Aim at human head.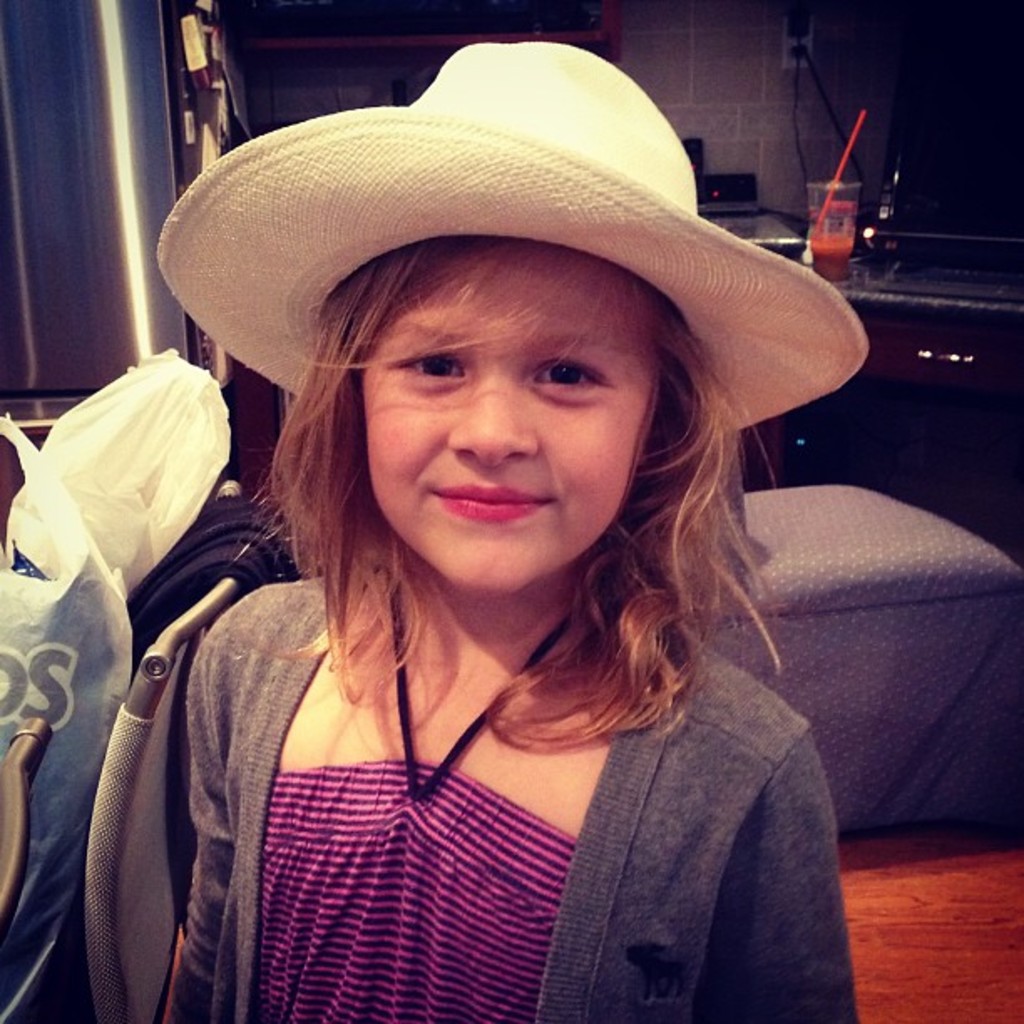
Aimed at {"x1": 269, "y1": 224, "x2": 766, "y2": 735}.
